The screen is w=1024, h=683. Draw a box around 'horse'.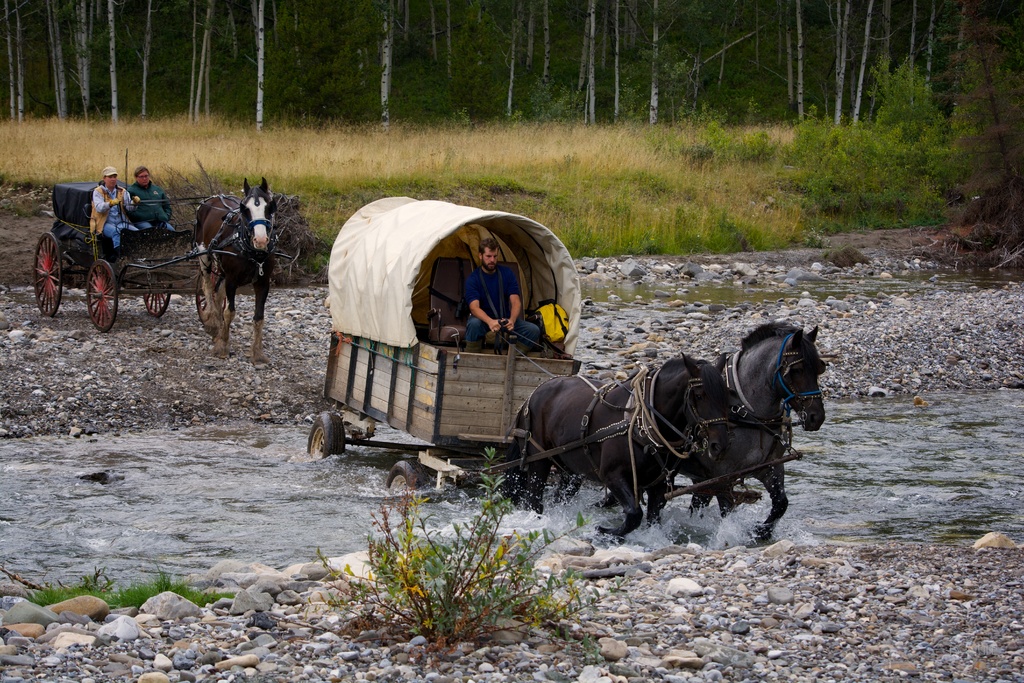
501/349/731/539.
